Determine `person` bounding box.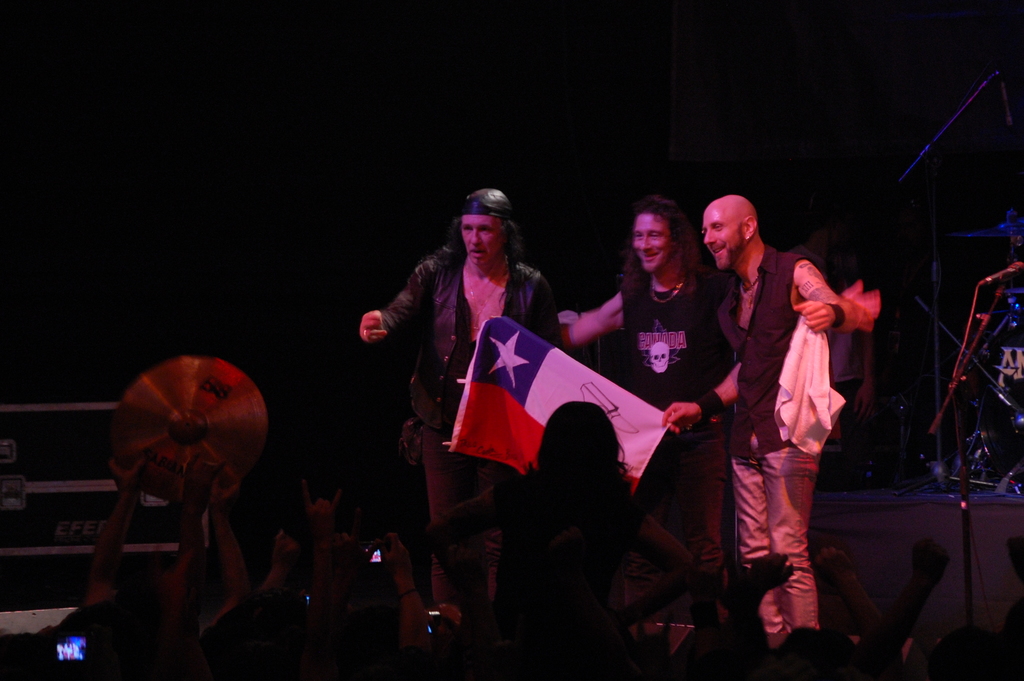
Determined: <bbox>372, 190, 573, 601</bbox>.
